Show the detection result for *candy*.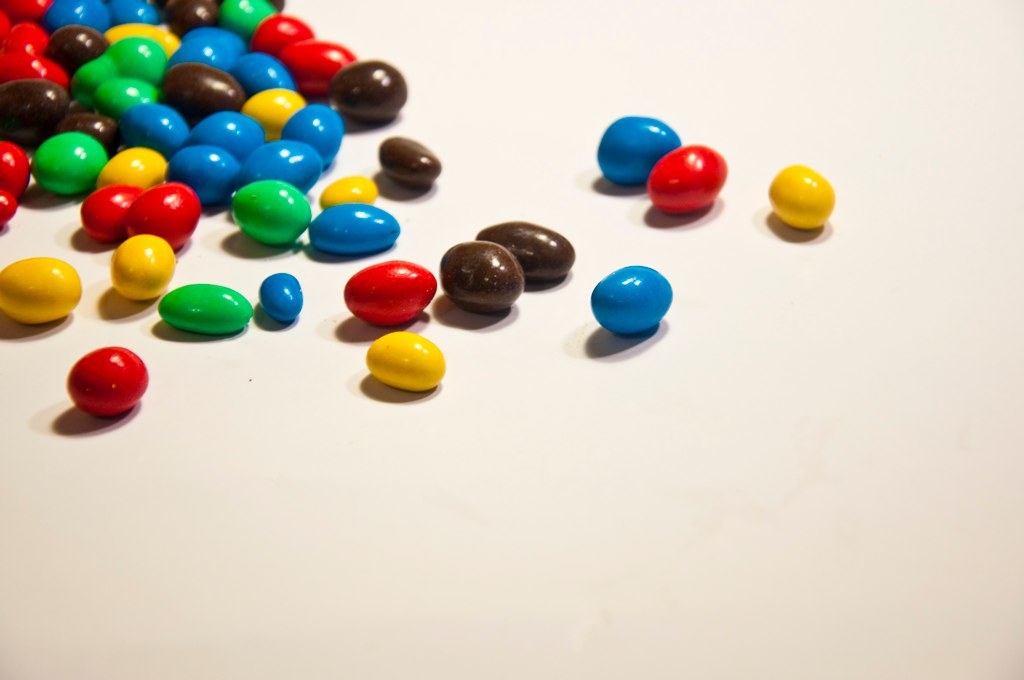
644, 138, 729, 218.
